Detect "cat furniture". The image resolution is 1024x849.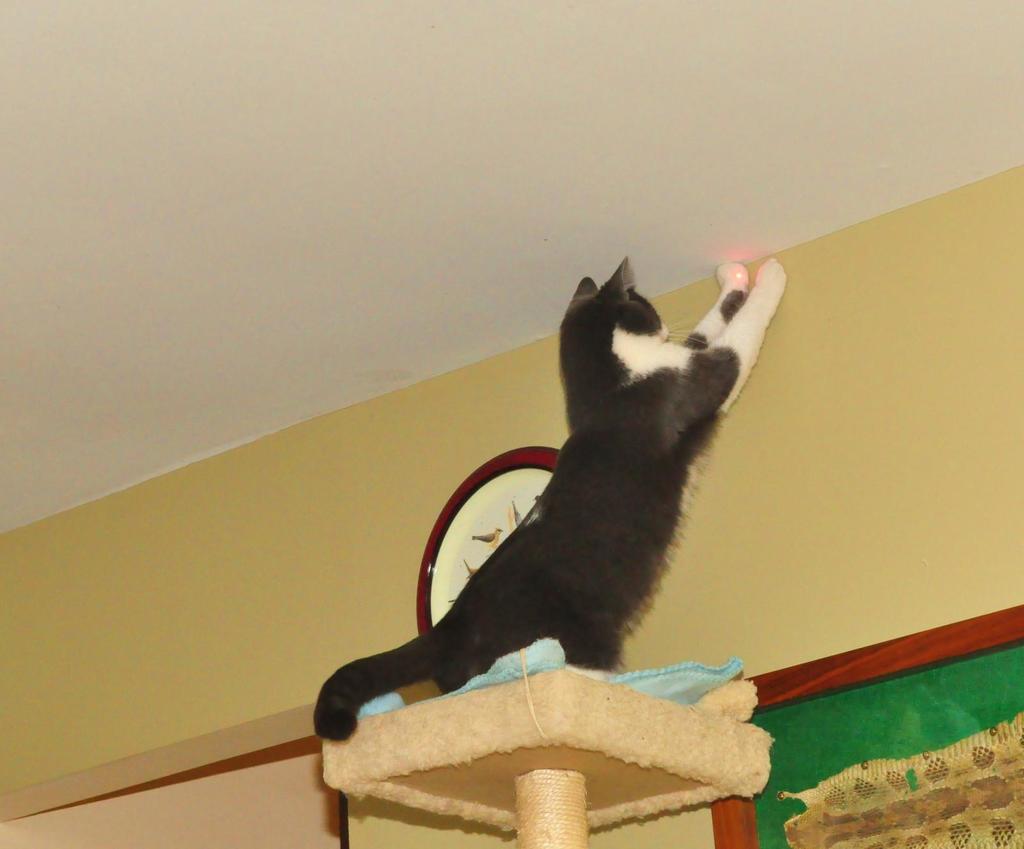
l=323, t=668, r=774, b=848.
